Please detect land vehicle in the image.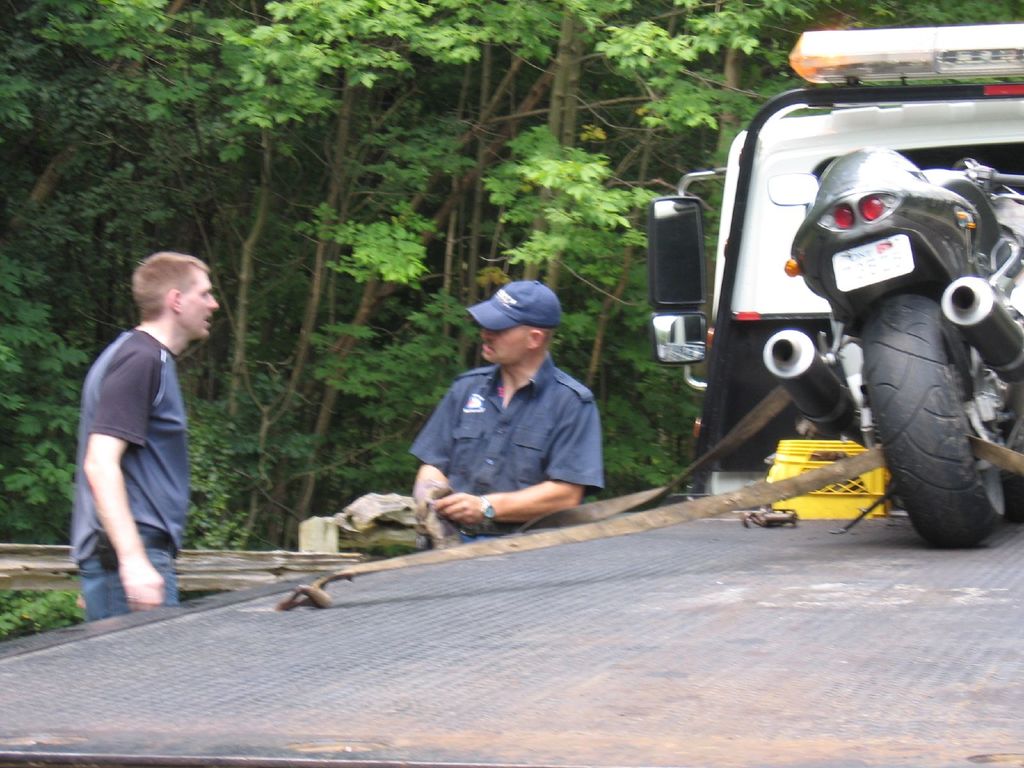
detection(649, 27, 1023, 500).
